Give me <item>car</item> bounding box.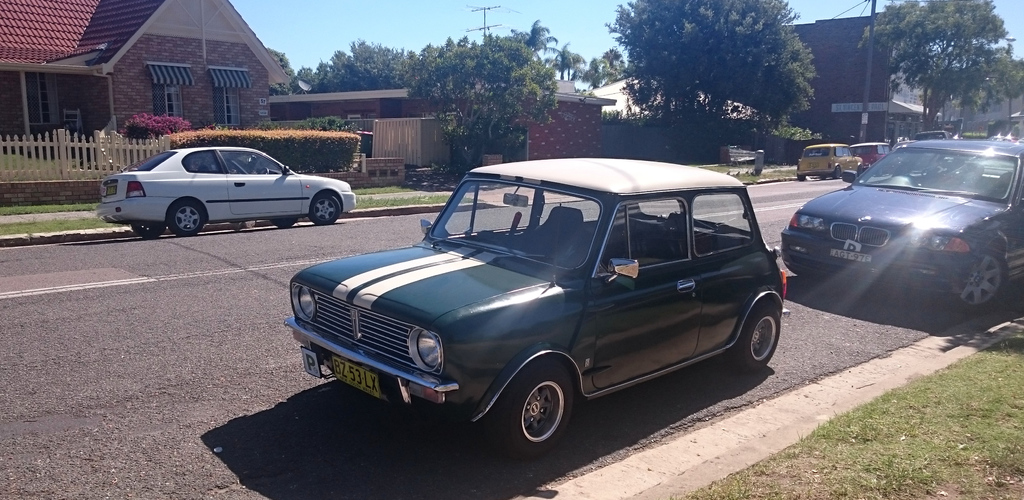
{"x1": 848, "y1": 145, "x2": 888, "y2": 172}.
